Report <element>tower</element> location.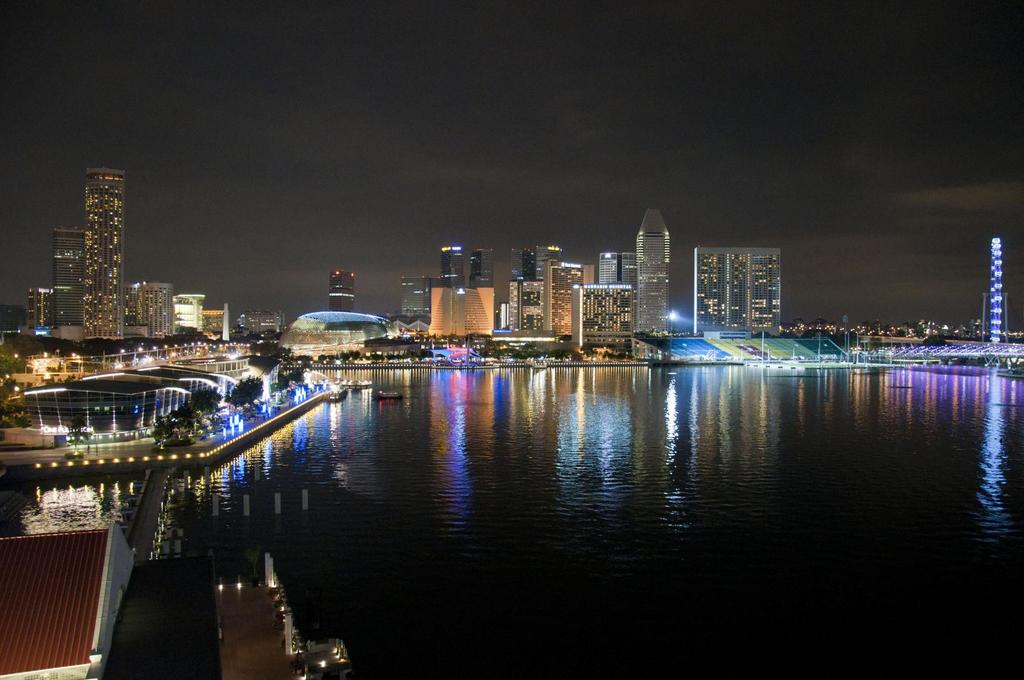
Report: [left=330, top=268, right=353, bottom=308].
